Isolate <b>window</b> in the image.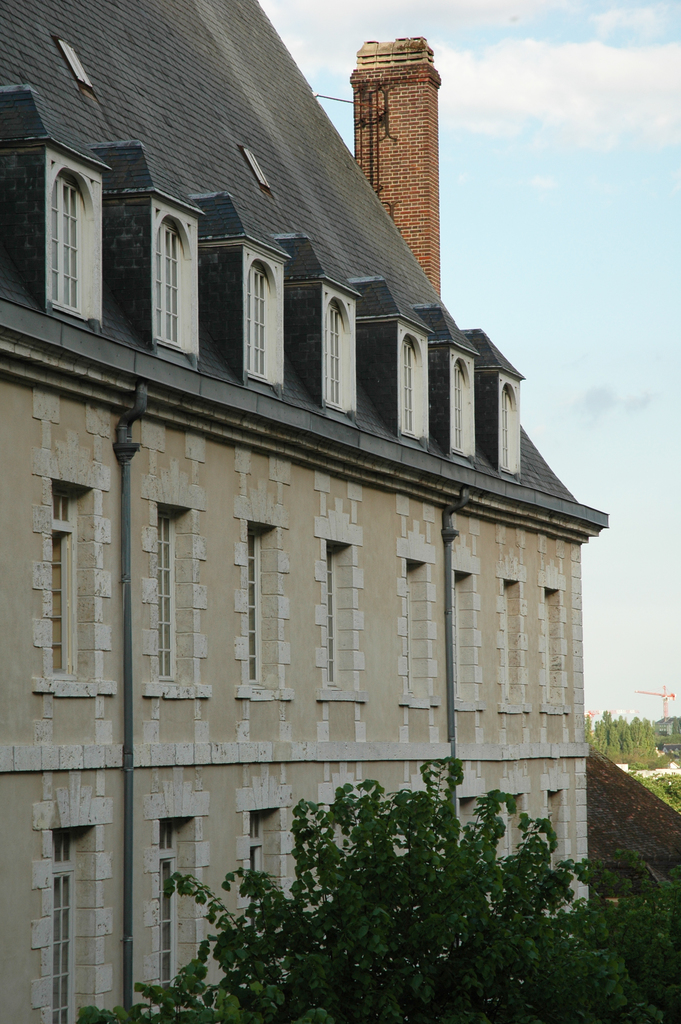
Isolated region: crop(140, 478, 214, 698).
